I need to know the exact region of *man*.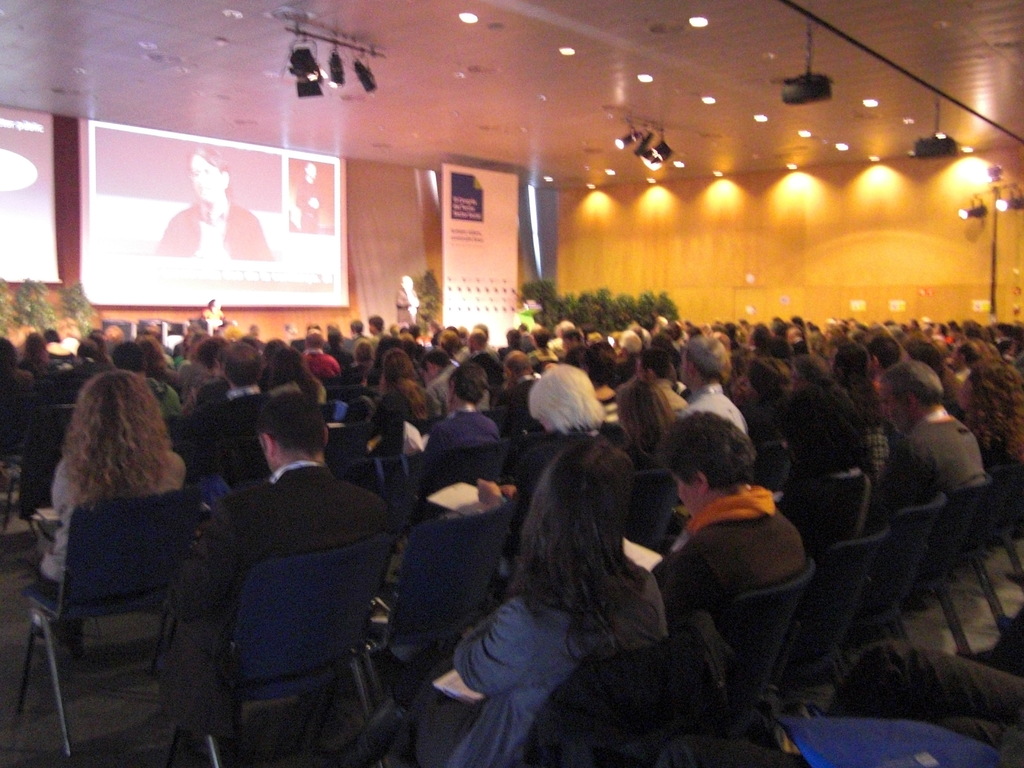
Region: (342,317,366,346).
